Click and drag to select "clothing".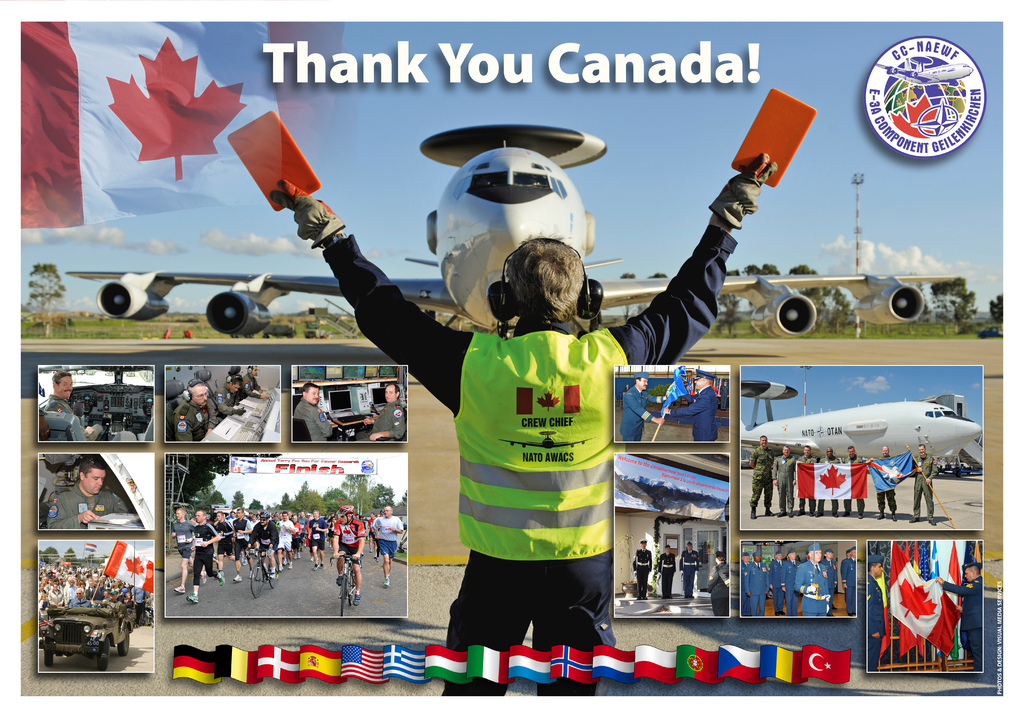
Selection: (38, 394, 102, 444).
